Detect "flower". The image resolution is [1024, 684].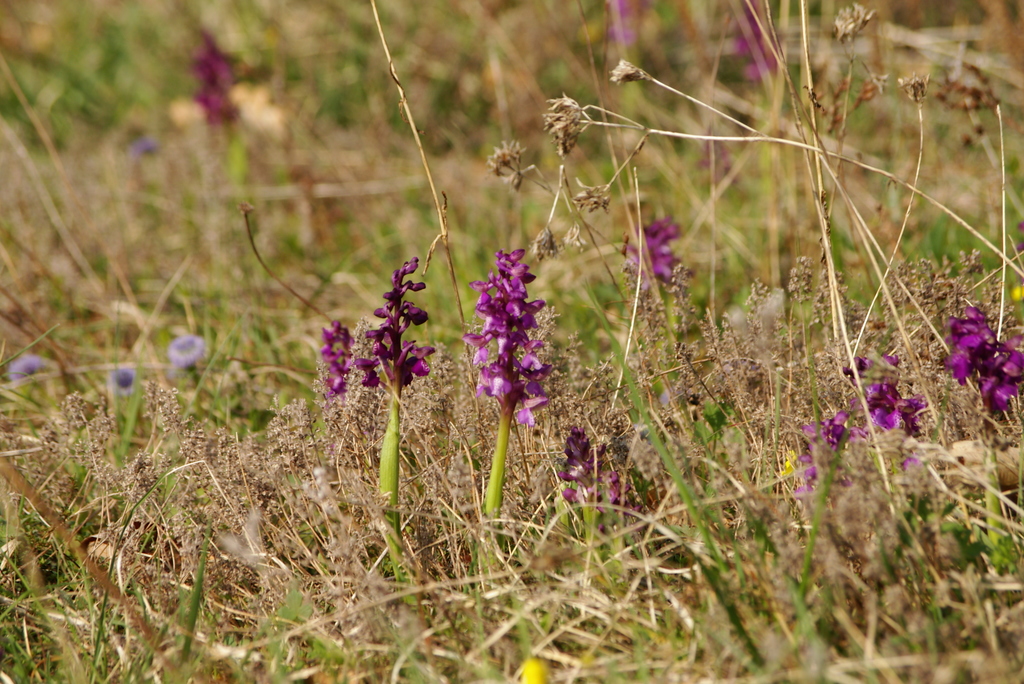
crop(466, 245, 564, 416).
